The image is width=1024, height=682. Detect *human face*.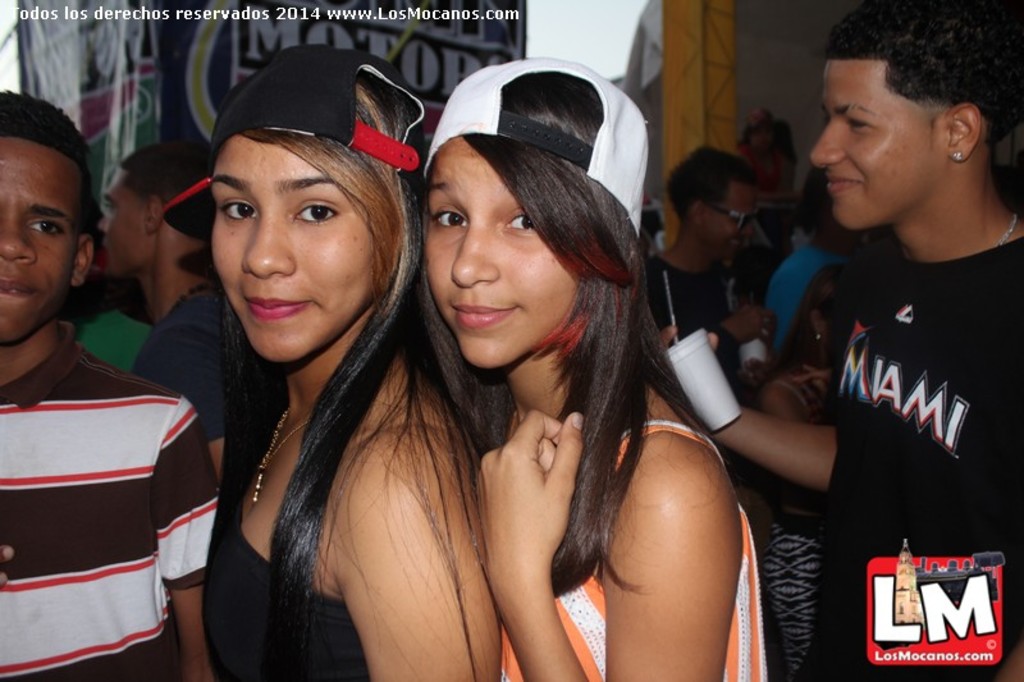
Detection: {"left": 424, "top": 142, "right": 580, "bottom": 371}.
